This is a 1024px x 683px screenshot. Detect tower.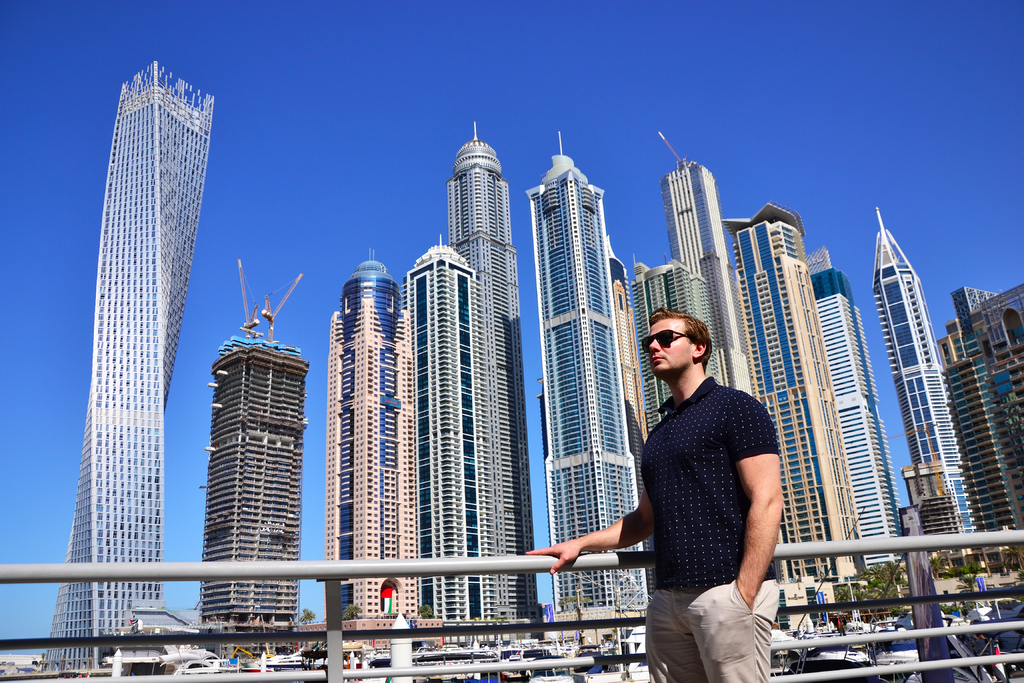
region(736, 195, 865, 593).
